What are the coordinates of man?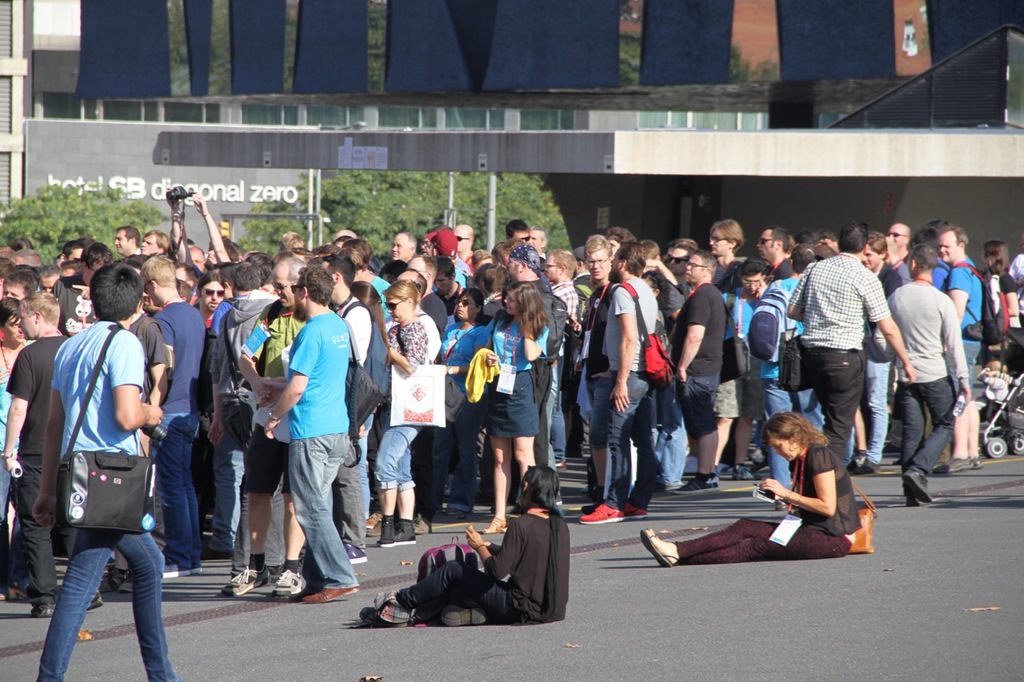
<bbox>224, 253, 308, 596</bbox>.
